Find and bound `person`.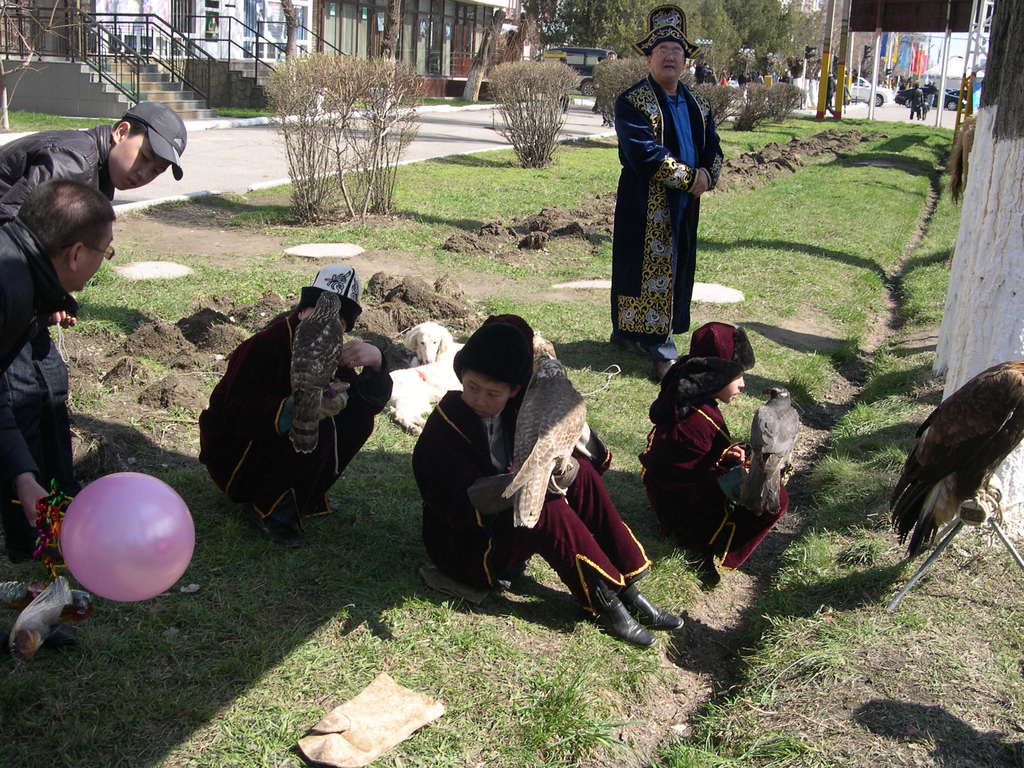
Bound: box=[0, 98, 180, 545].
